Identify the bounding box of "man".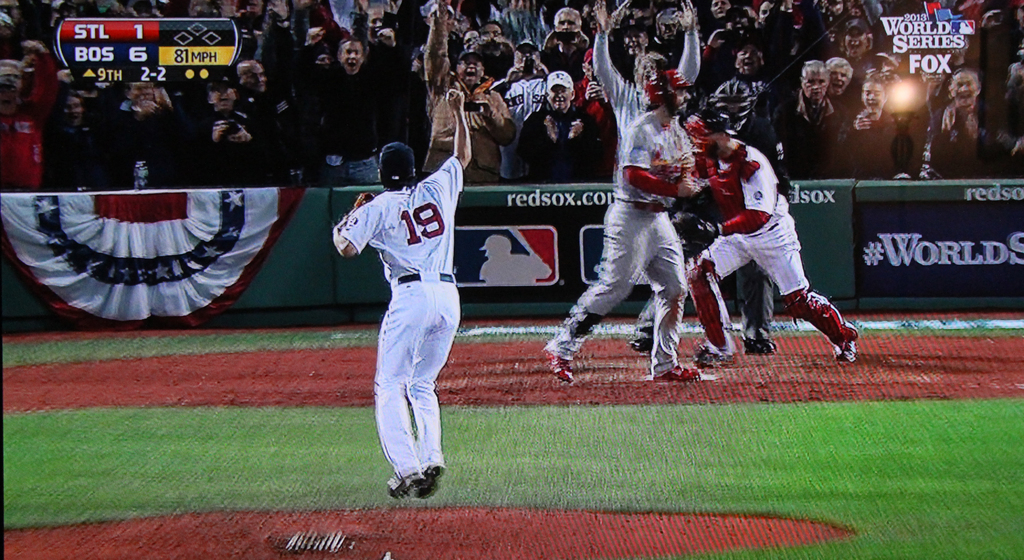
crop(509, 73, 593, 170).
